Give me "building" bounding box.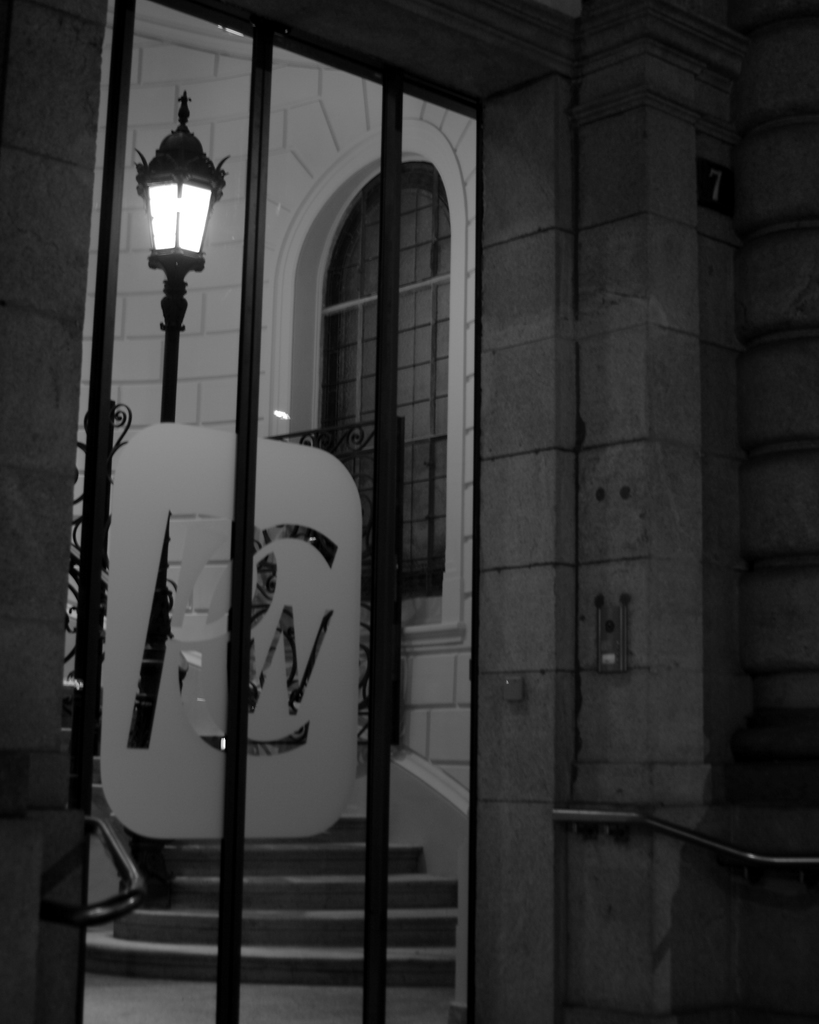
bbox=[0, 0, 818, 1023].
